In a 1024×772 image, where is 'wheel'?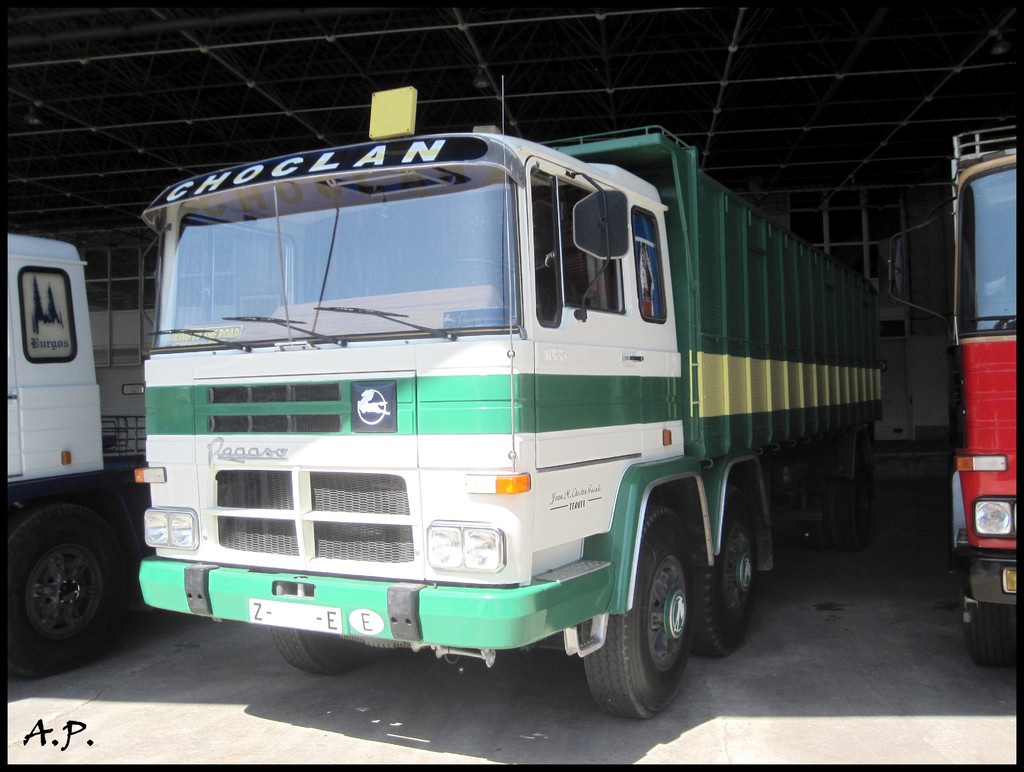
left=573, top=504, right=695, bottom=716.
